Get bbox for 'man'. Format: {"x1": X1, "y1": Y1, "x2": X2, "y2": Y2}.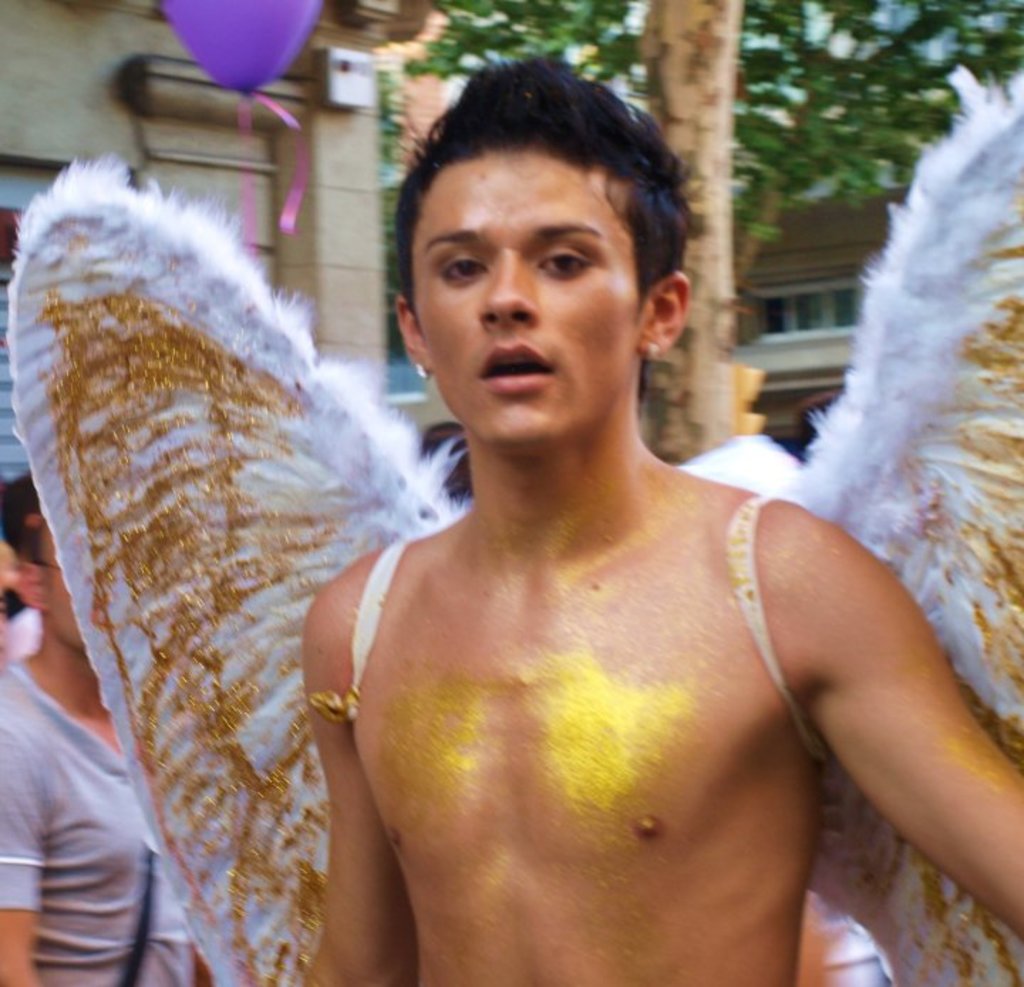
{"x1": 270, "y1": 54, "x2": 959, "y2": 986}.
